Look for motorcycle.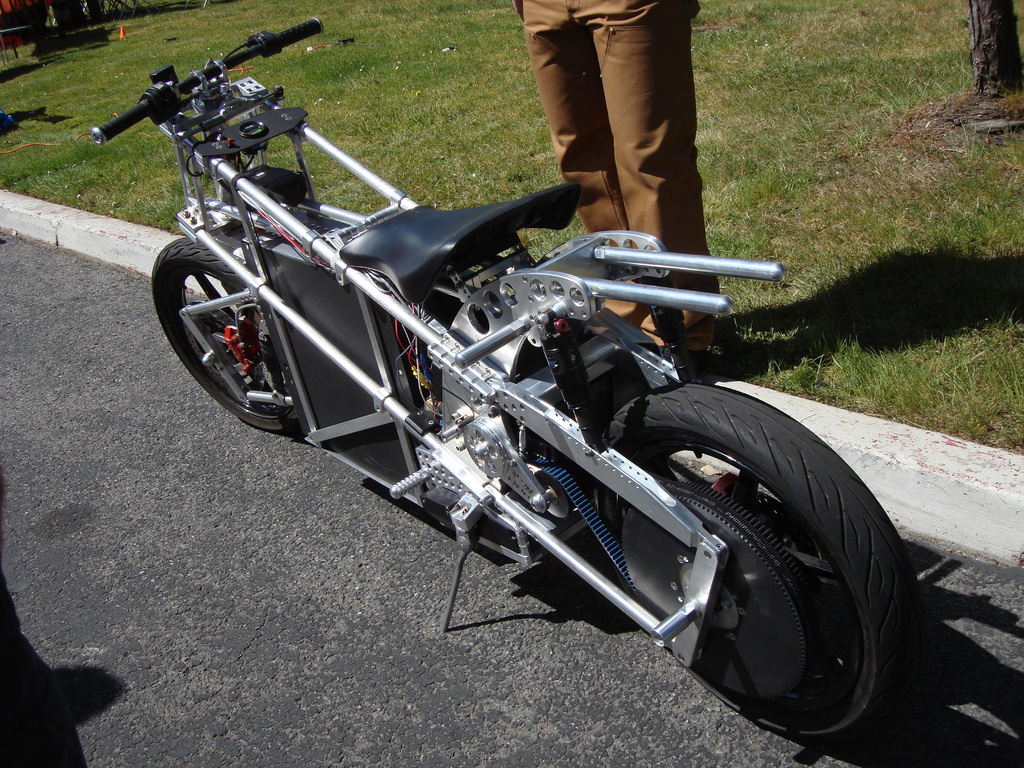
Found: <region>142, 31, 842, 738</region>.
